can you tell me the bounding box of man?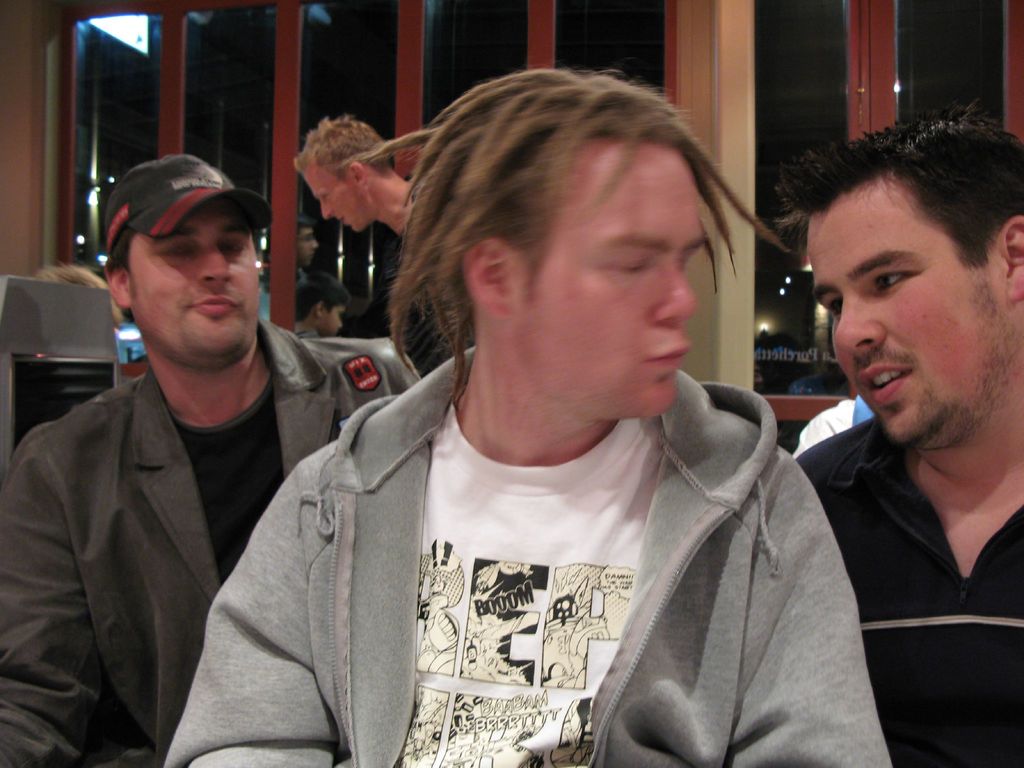
l=276, t=209, r=318, b=292.
